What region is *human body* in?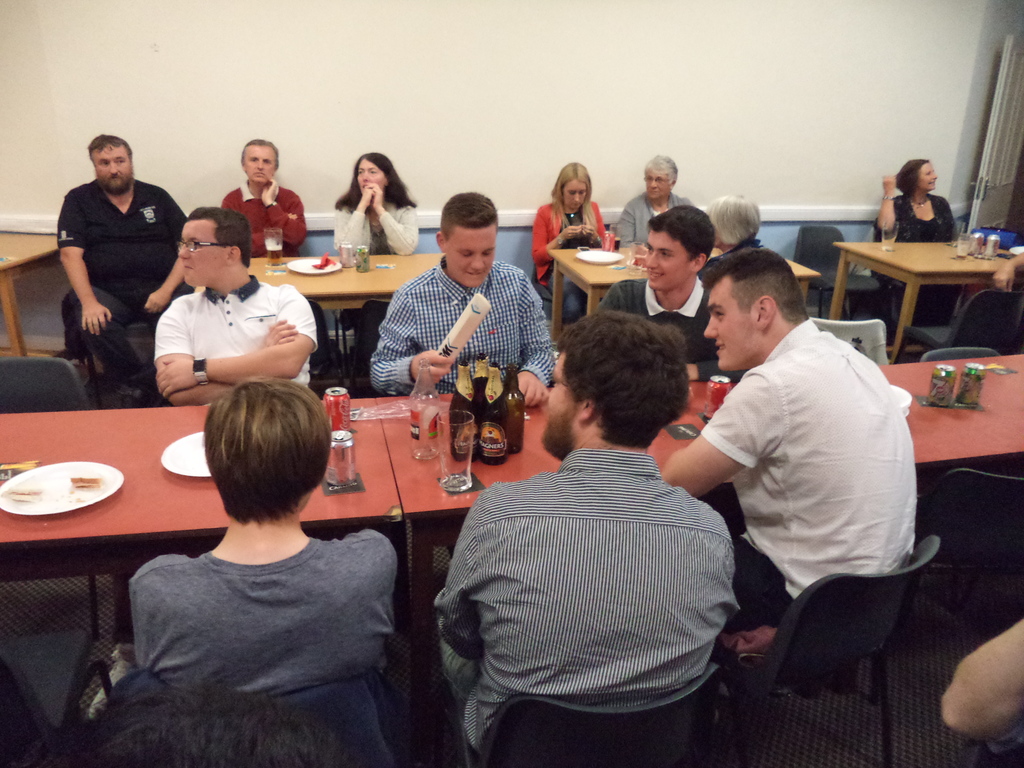
pyautogui.locateOnScreen(433, 447, 739, 765).
